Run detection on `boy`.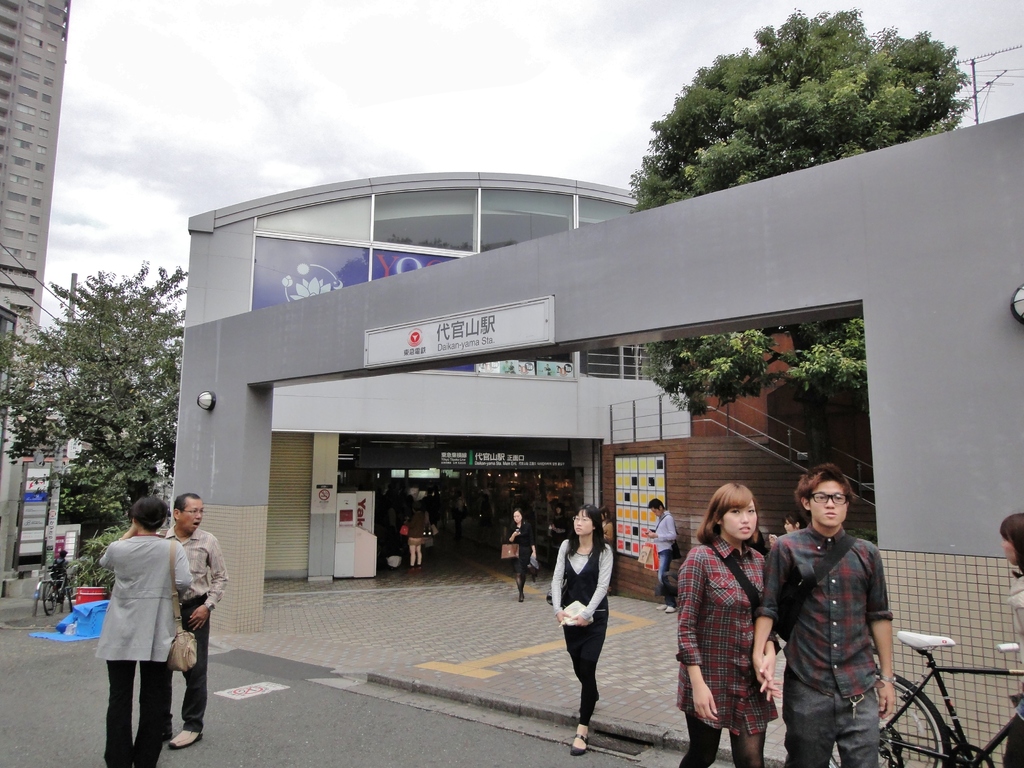
Result: <box>754,462,899,767</box>.
